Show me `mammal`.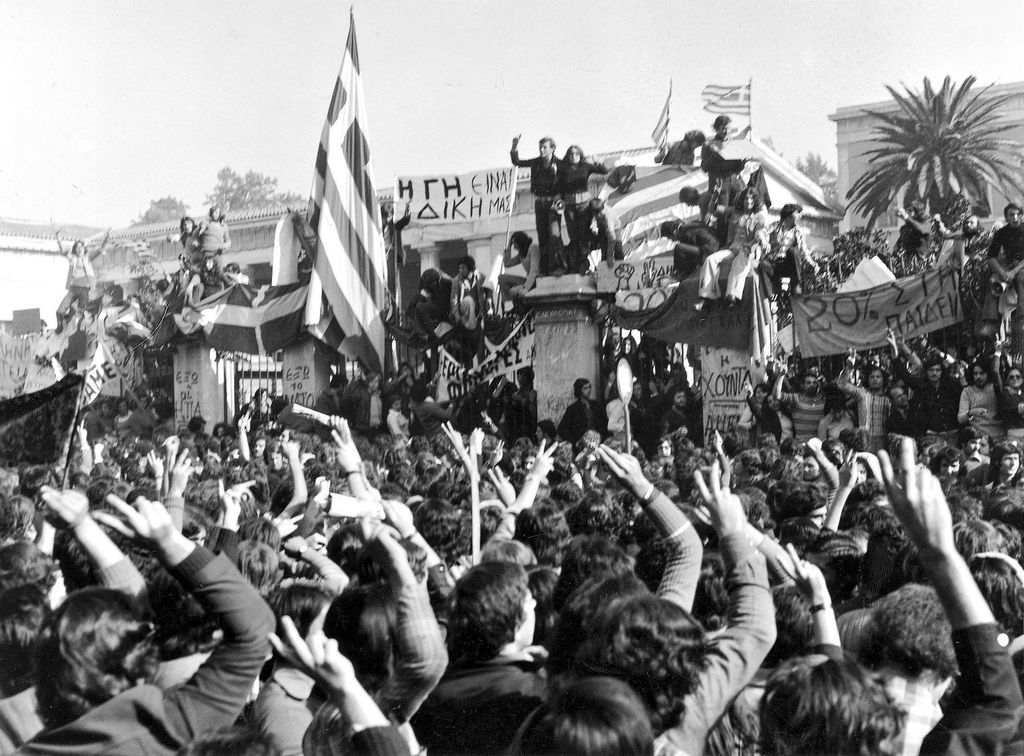
`mammal` is here: region(753, 640, 909, 753).
